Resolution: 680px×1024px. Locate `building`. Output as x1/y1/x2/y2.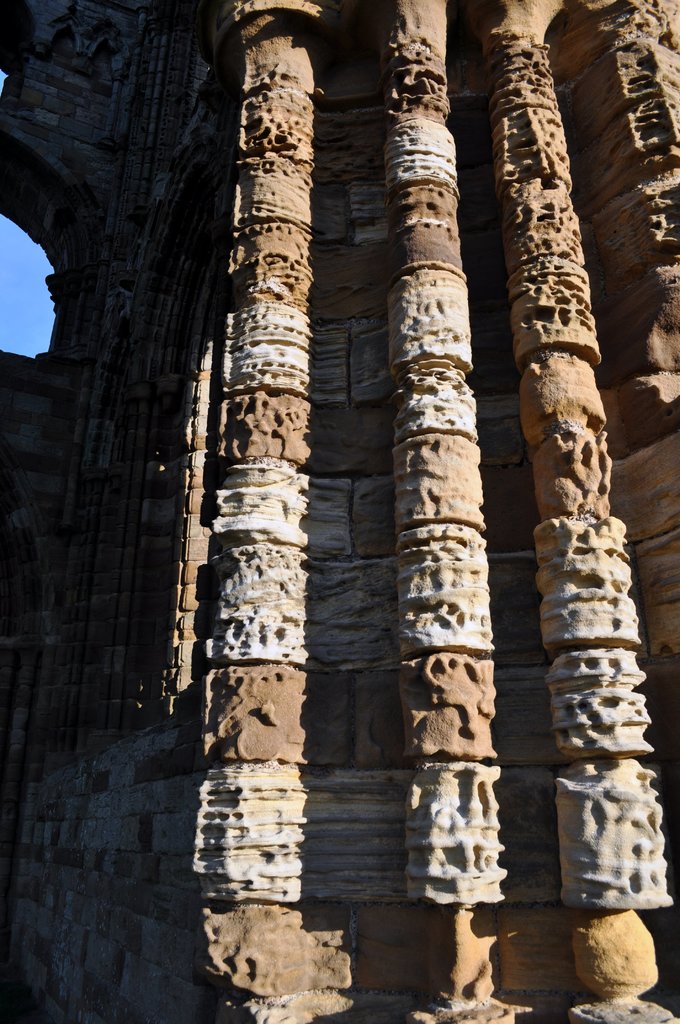
0/0/679/1023.
